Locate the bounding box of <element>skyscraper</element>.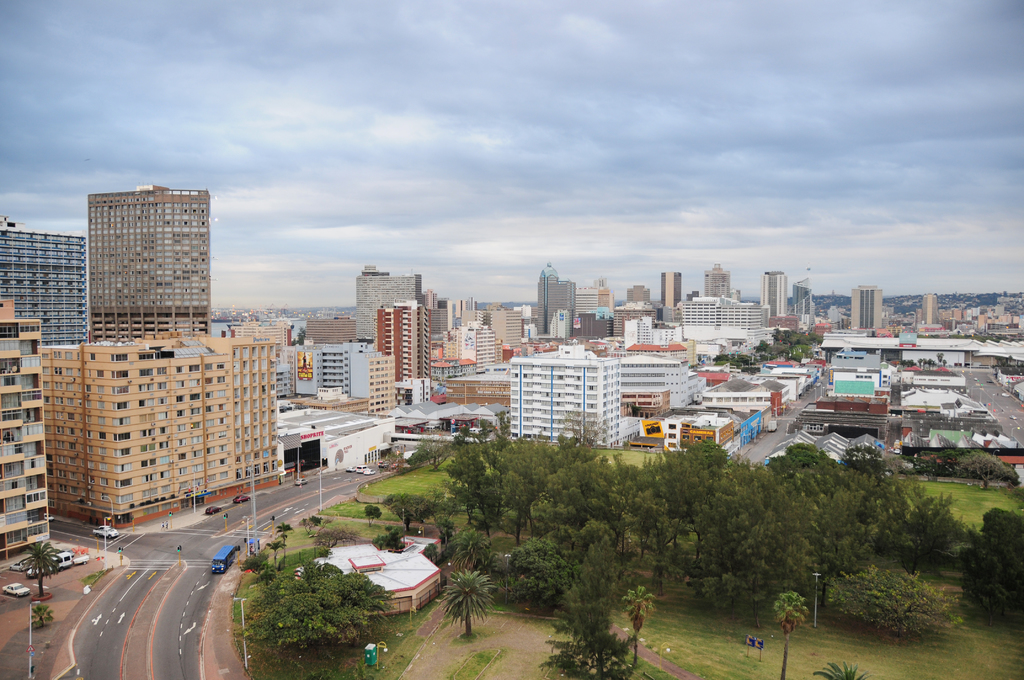
Bounding box: [705, 262, 730, 297].
